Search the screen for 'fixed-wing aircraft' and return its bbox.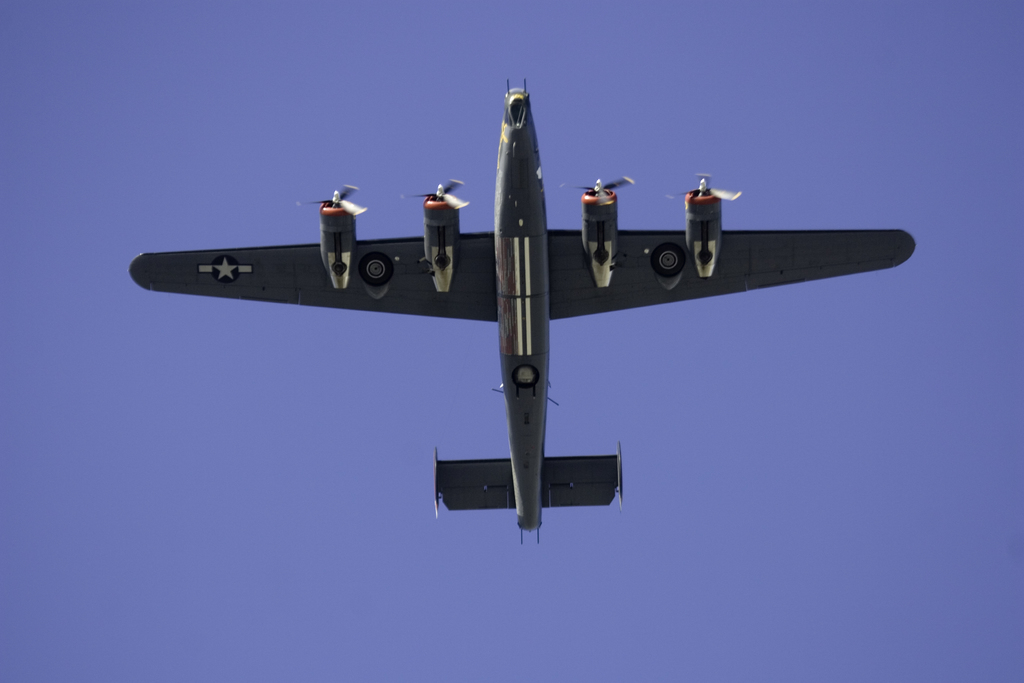
Found: {"left": 128, "top": 78, "right": 914, "bottom": 543}.
